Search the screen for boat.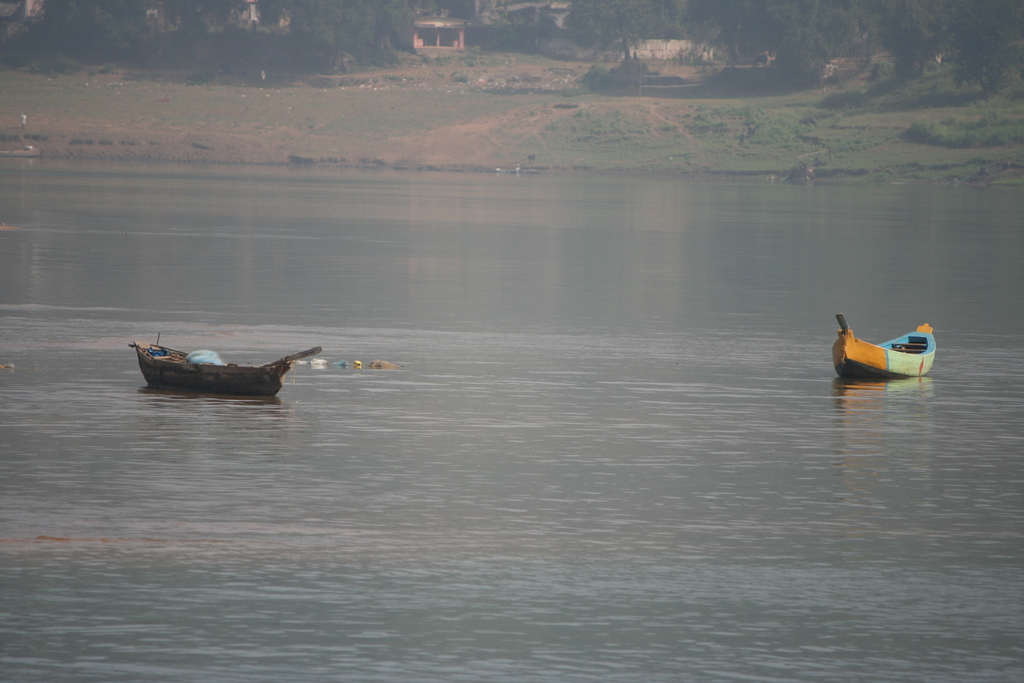
Found at (828, 317, 940, 378).
